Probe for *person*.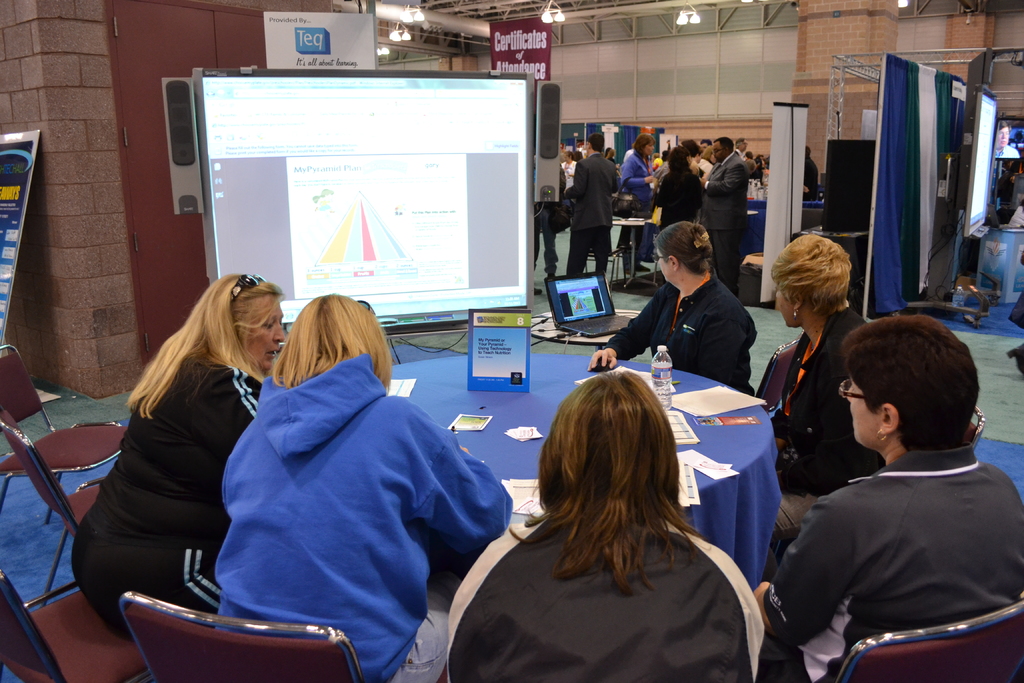
Probe result: 68 268 282 632.
